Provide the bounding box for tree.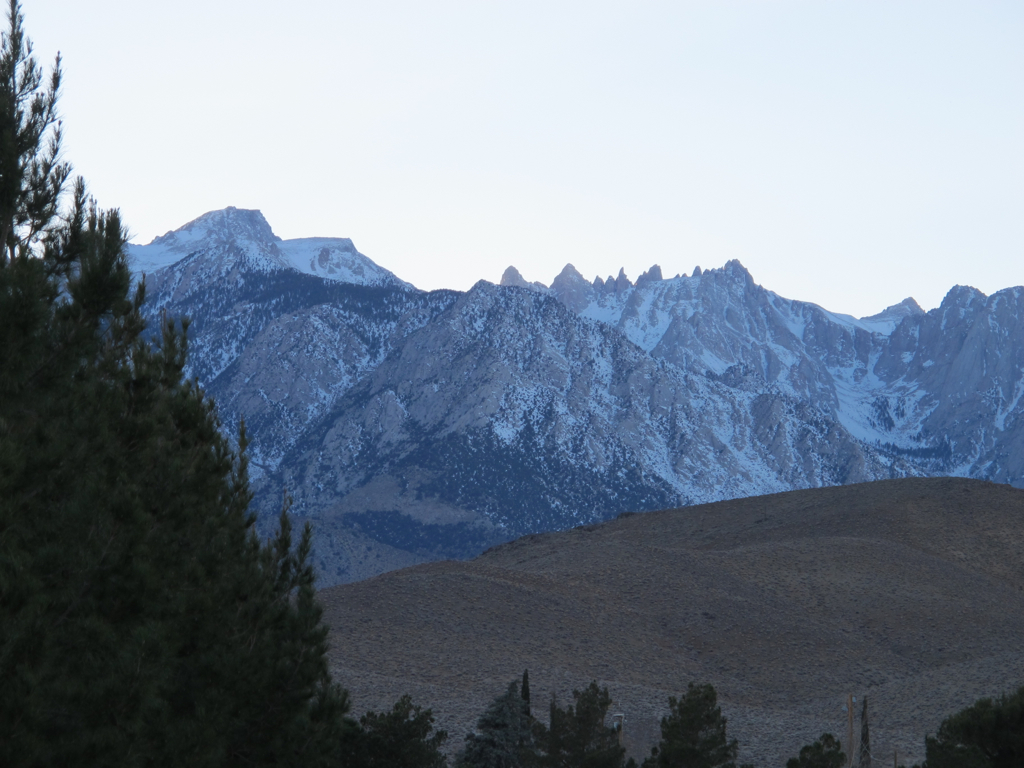
641/682/740/767.
